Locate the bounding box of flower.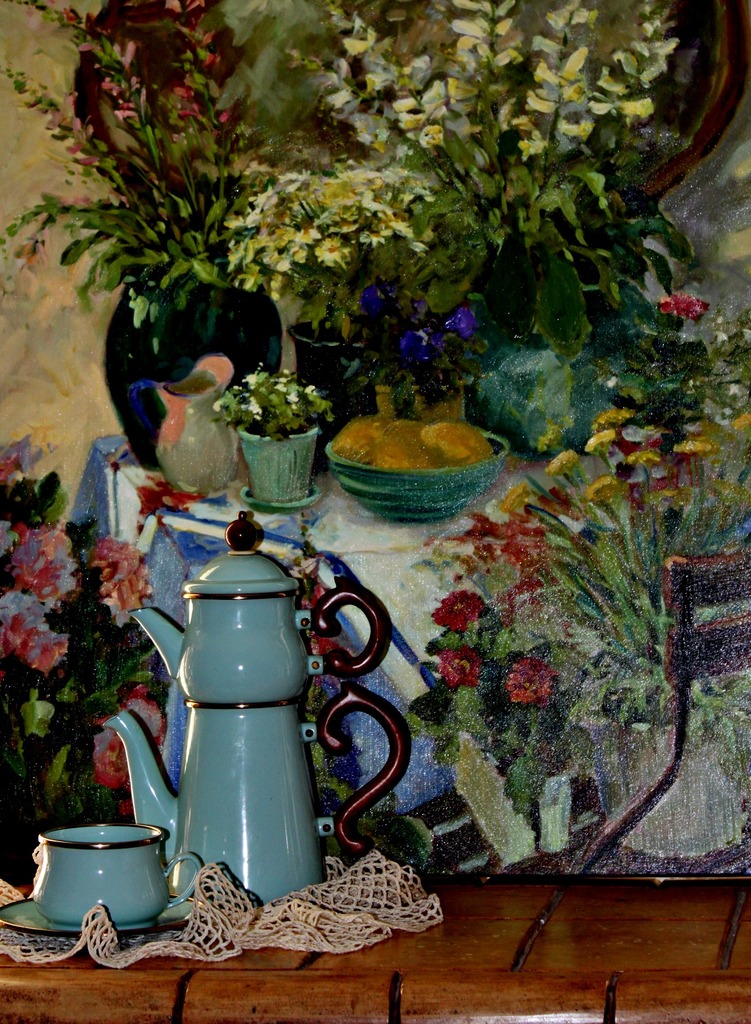
Bounding box: x1=89, y1=538, x2=154, y2=625.
